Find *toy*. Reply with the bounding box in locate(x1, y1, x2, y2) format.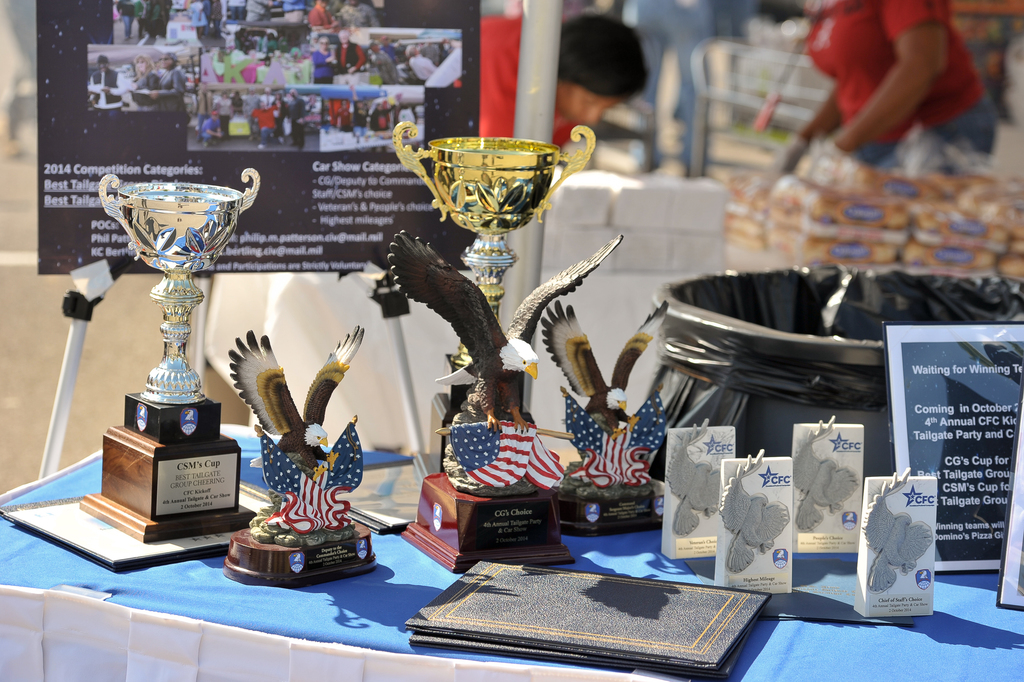
locate(209, 310, 379, 580).
